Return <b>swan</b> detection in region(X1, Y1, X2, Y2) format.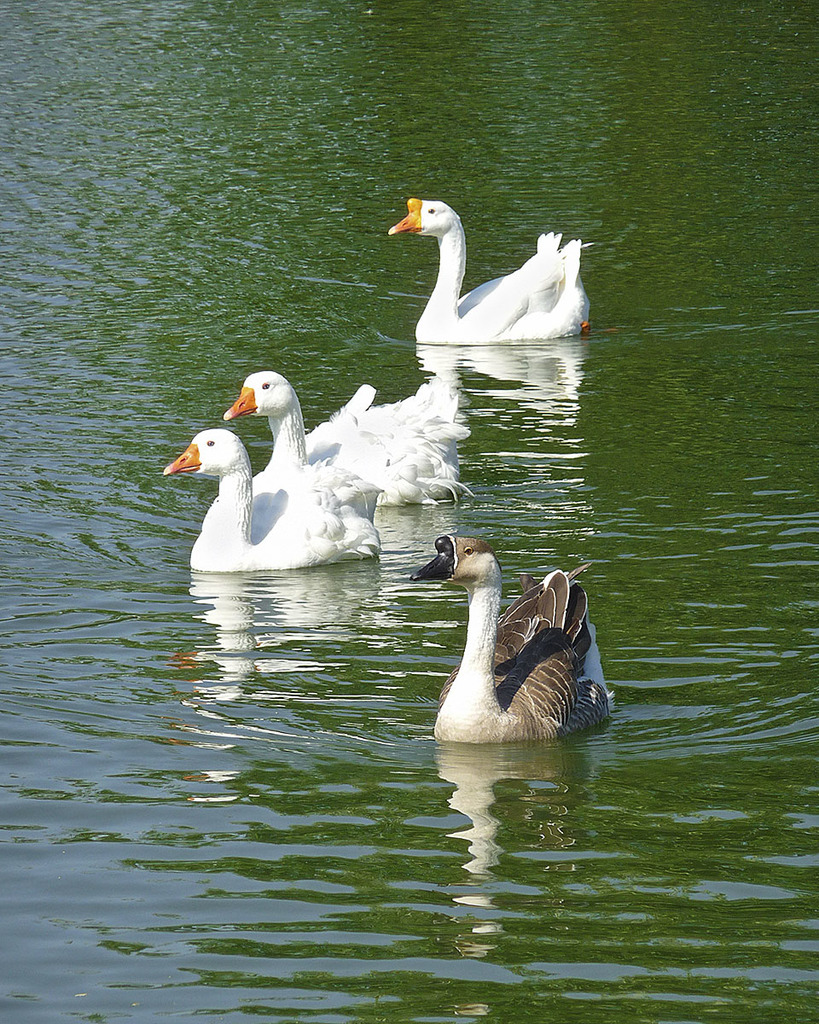
region(215, 364, 479, 509).
